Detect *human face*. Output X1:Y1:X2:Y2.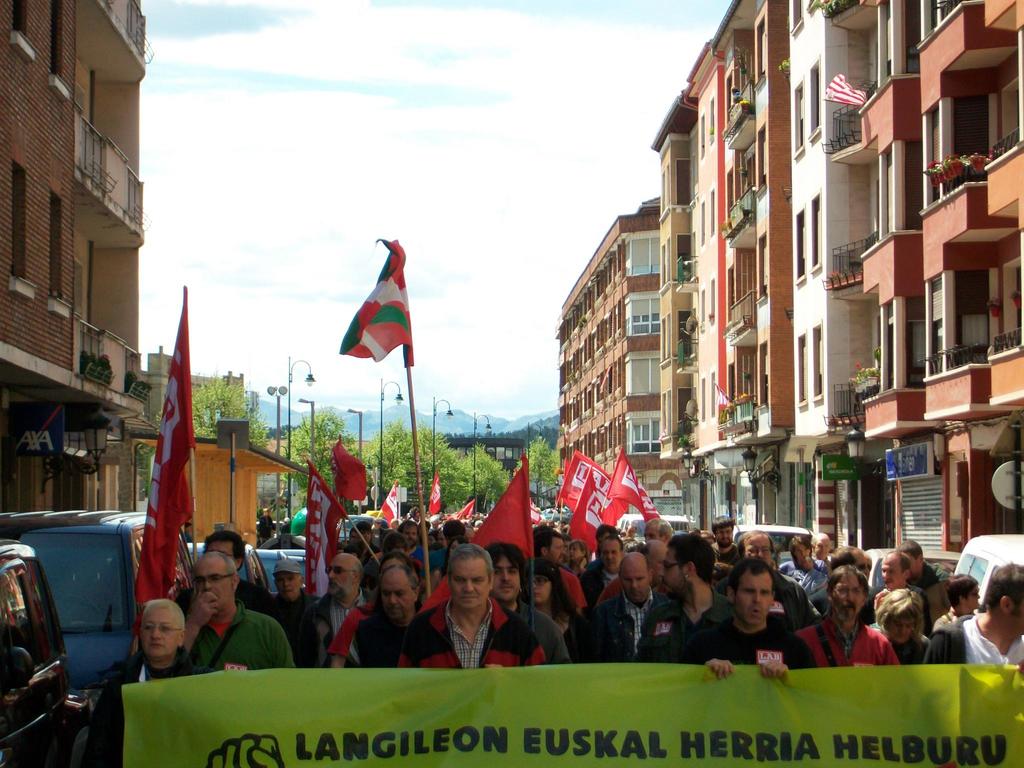
888:621:913:641.
